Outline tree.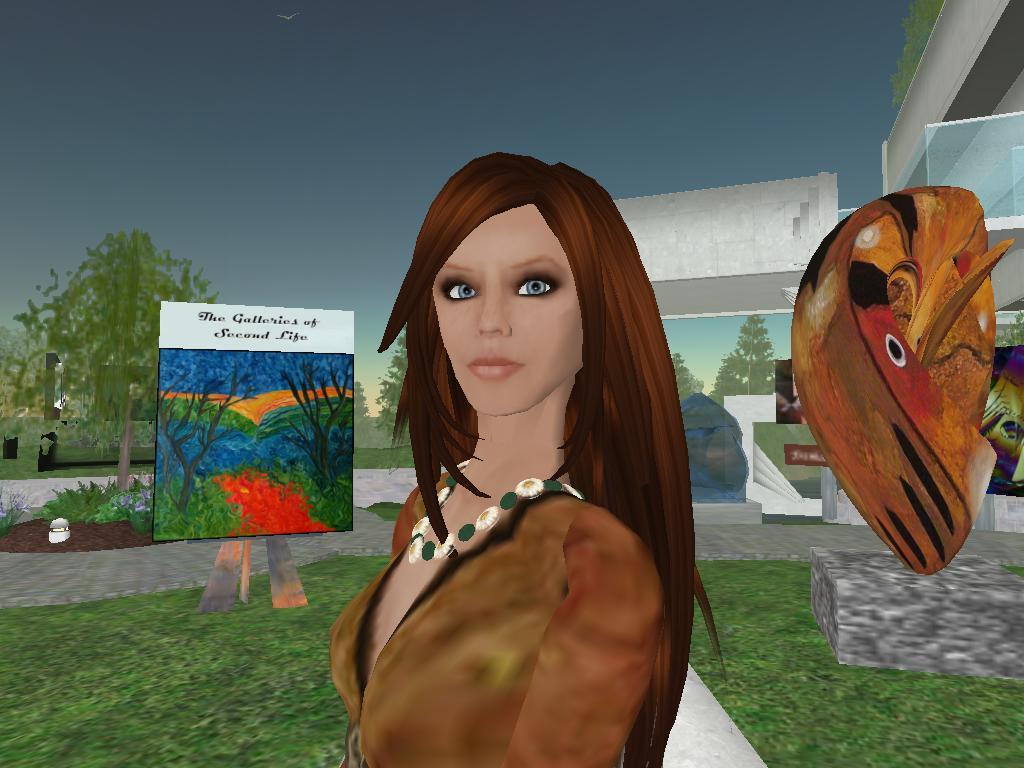
Outline: [663, 346, 712, 412].
